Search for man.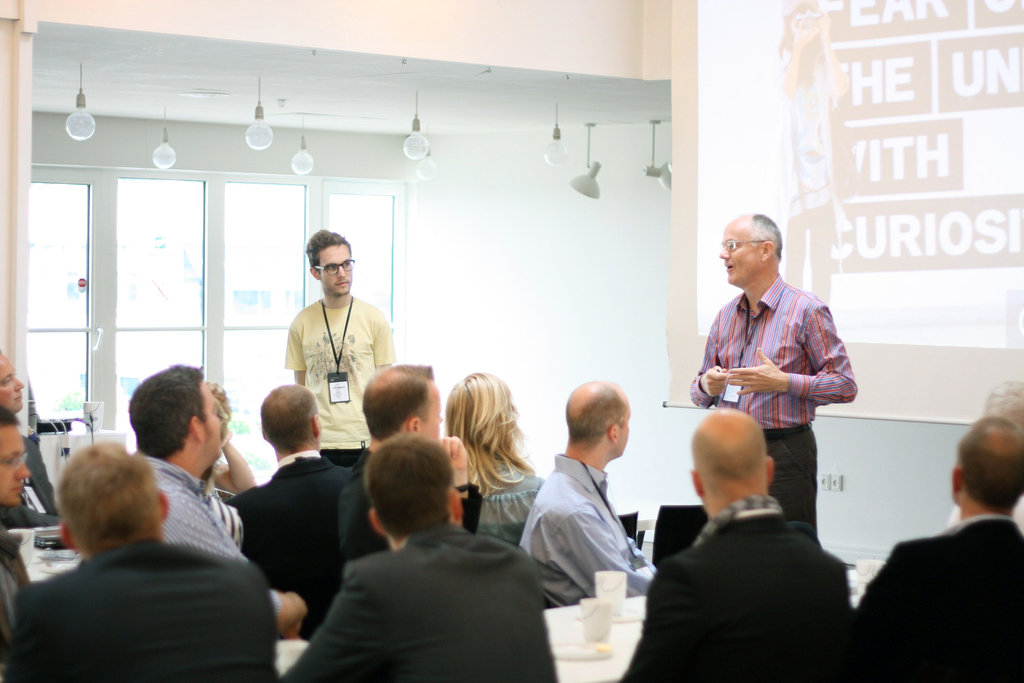
Found at [left=127, top=361, right=308, bottom=632].
